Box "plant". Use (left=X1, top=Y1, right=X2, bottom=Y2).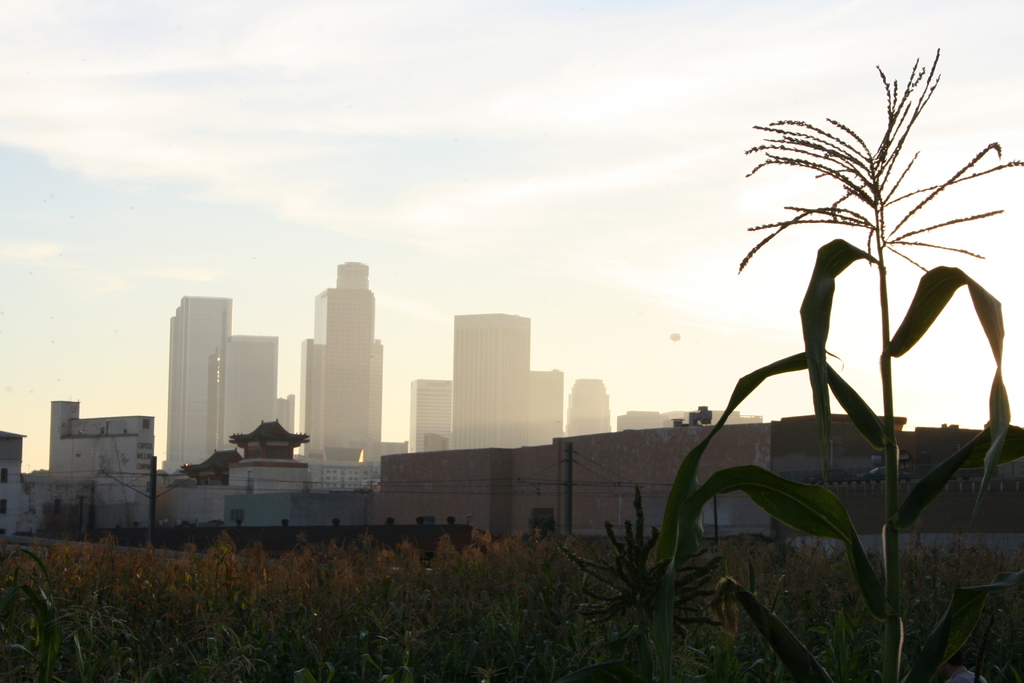
(left=651, top=46, right=1023, bottom=682).
